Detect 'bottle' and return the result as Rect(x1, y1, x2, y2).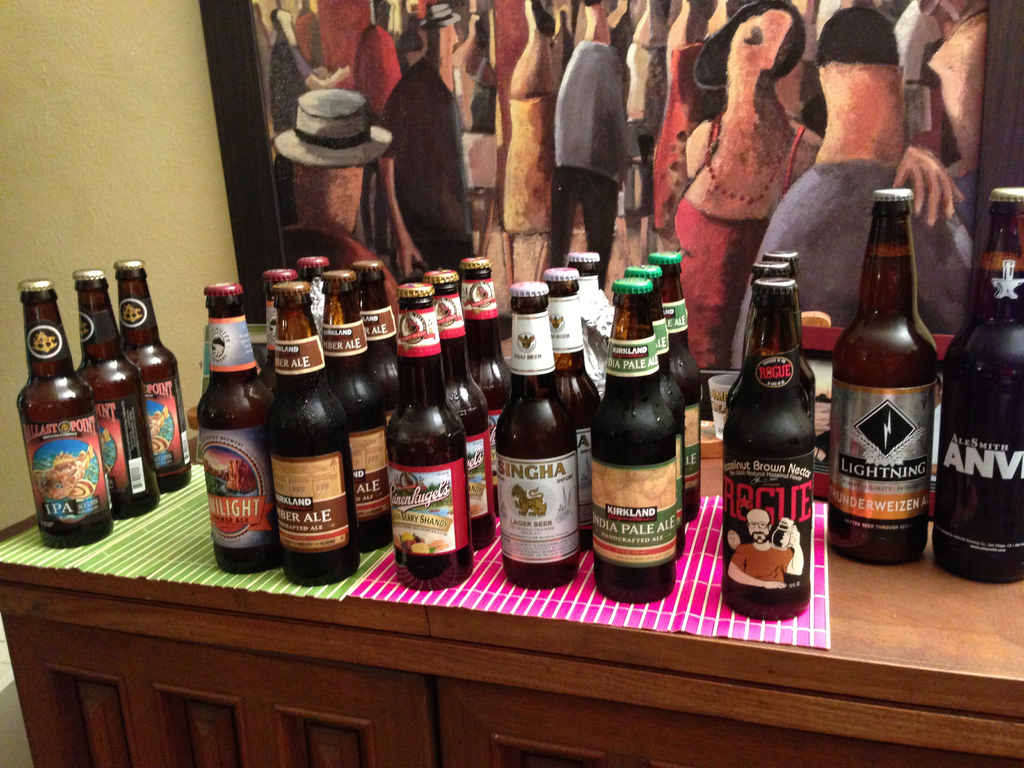
Rect(260, 268, 300, 394).
